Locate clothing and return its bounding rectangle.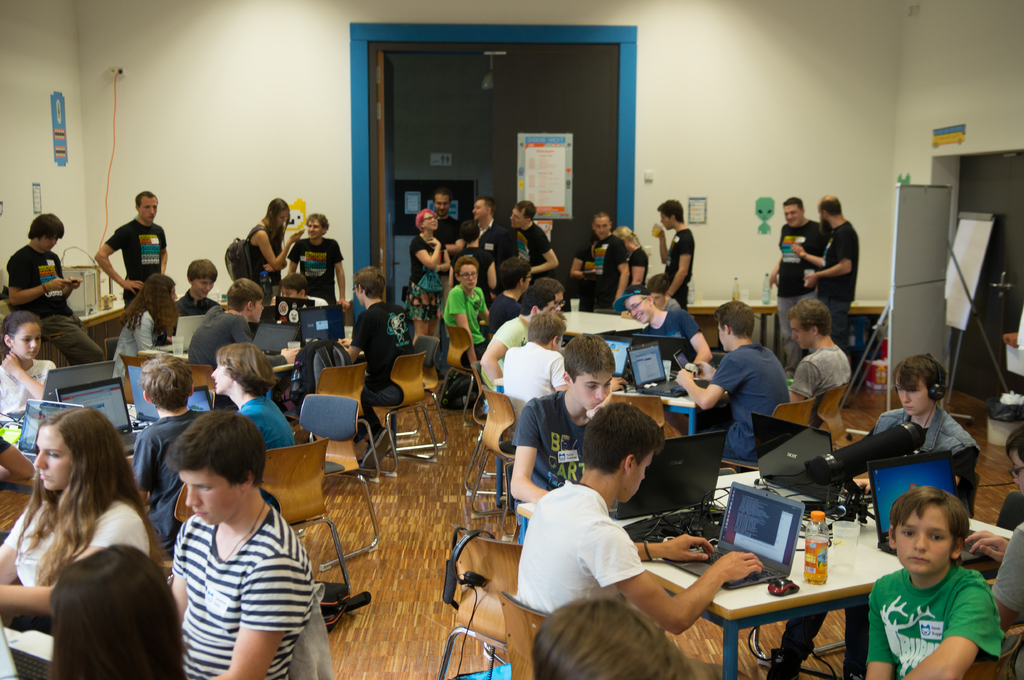
(3, 482, 138, 668).
